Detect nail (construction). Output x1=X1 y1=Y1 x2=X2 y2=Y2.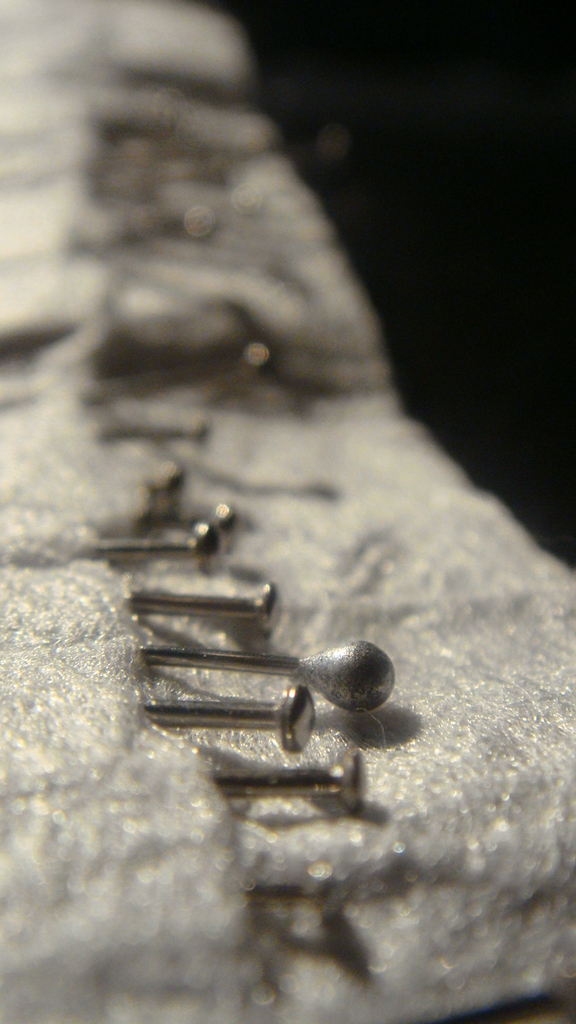
x1=131 y1=586 x2=279 y2=633.
